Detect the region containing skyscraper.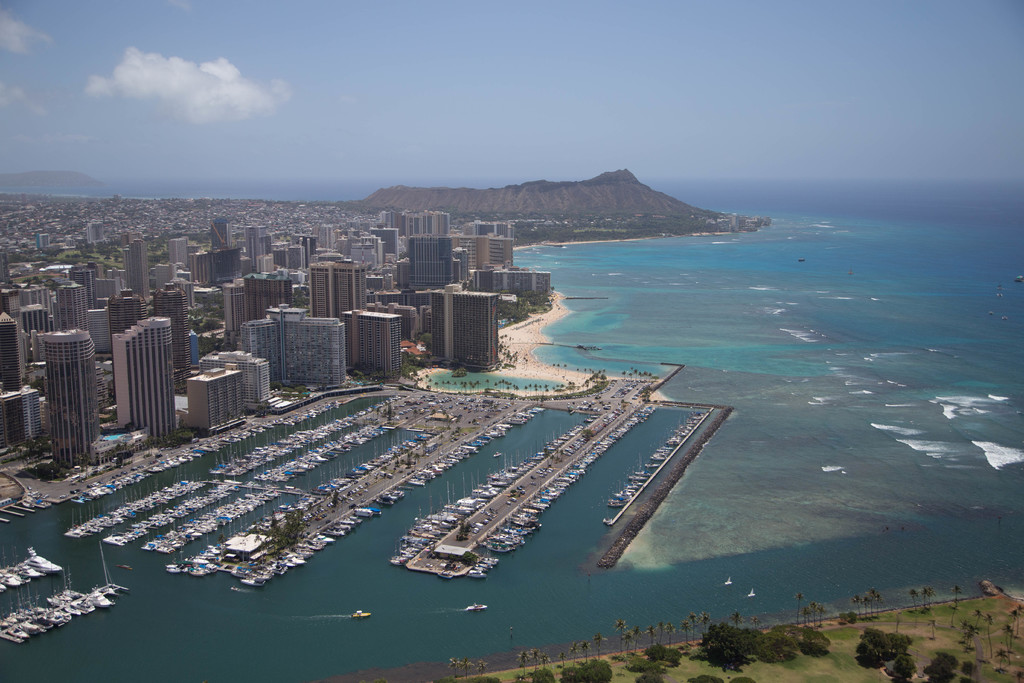
BBox(464, 220, 519, 241).
